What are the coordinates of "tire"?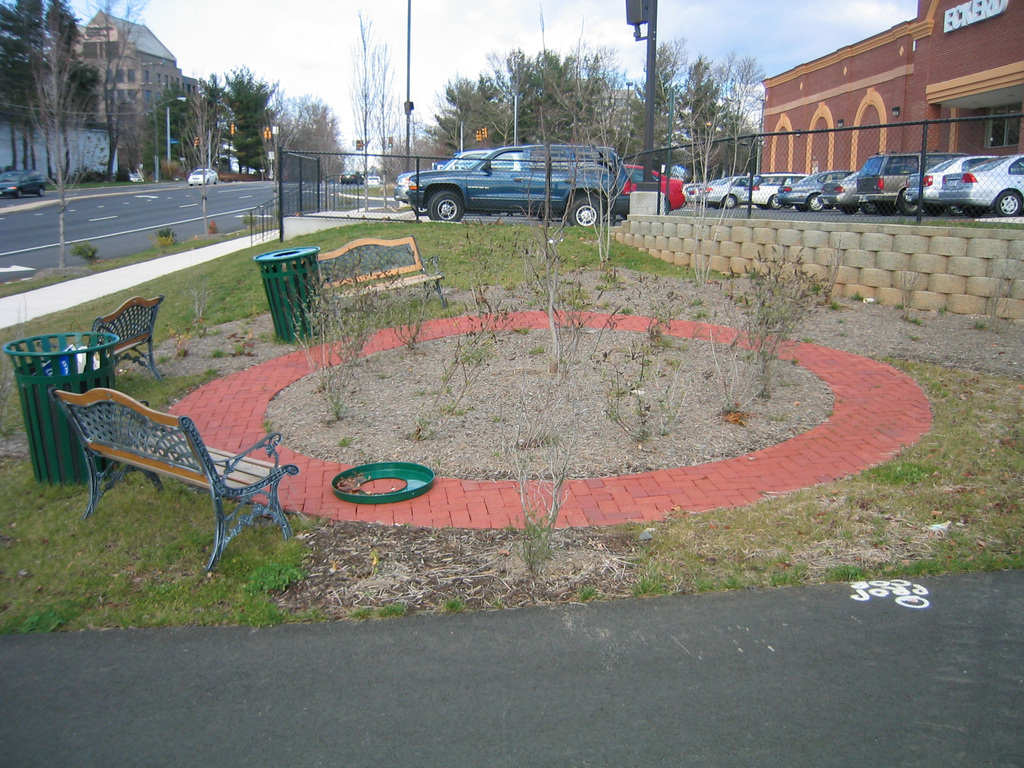
(x1=1001, y1=184, x2=1017, y2=214).
